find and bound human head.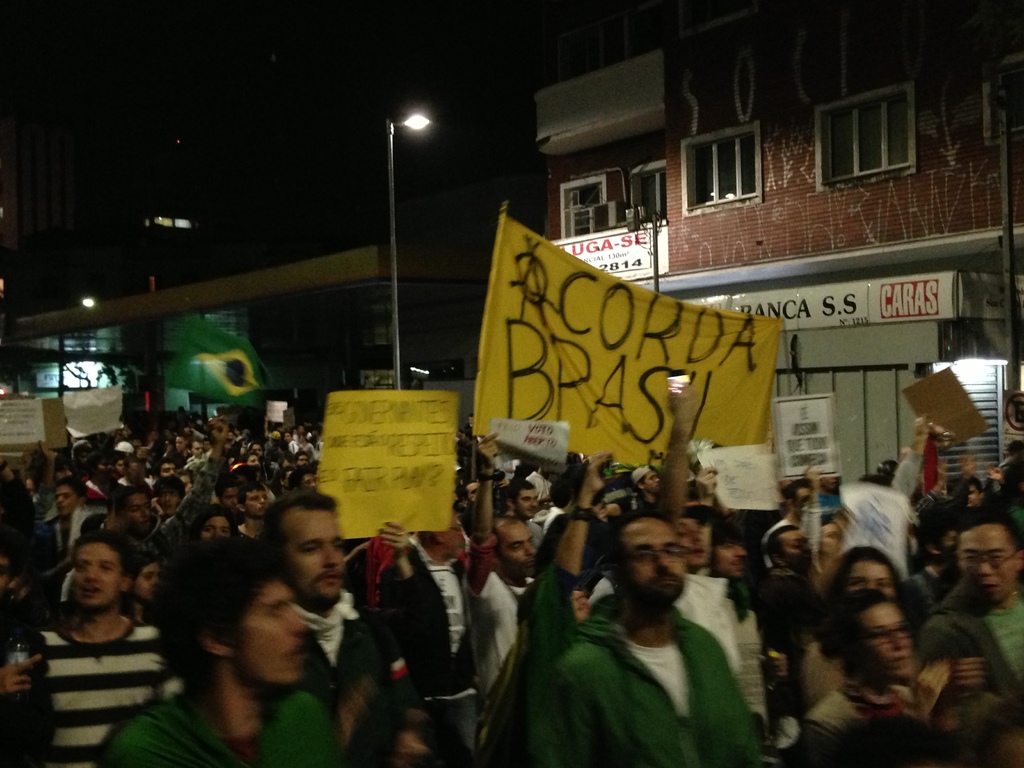
Bound: x1=508, y1=476, x2=537, y2=517.
